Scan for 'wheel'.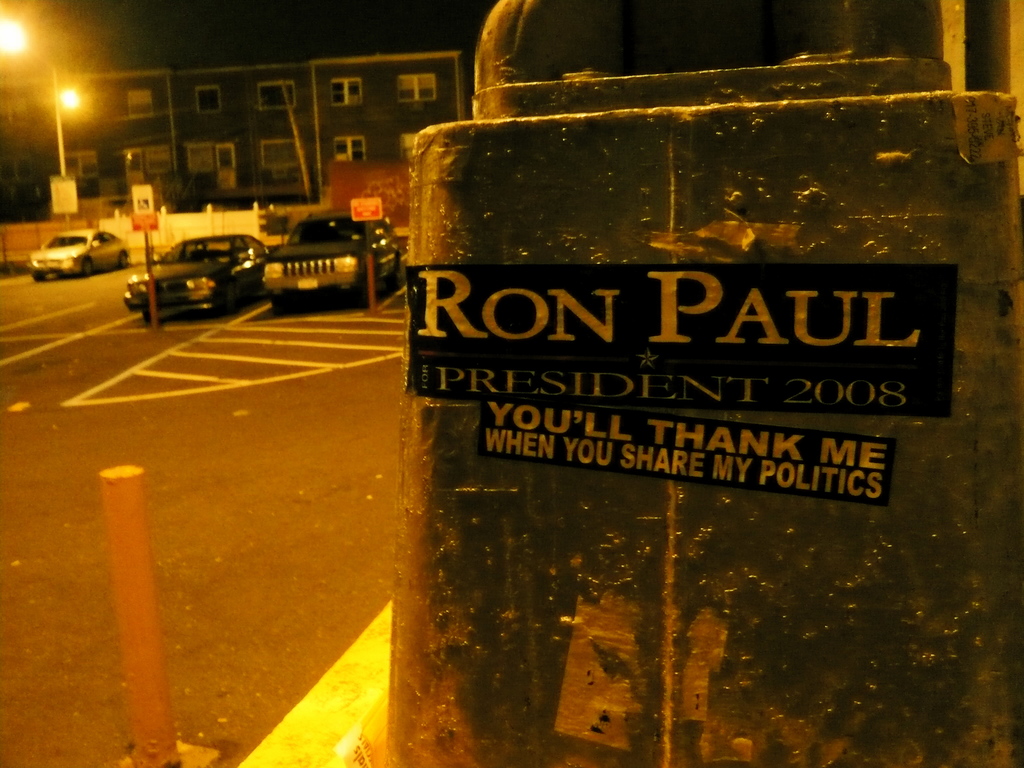
Scan result: (left=81, top=259, right=93, bottom=275).
